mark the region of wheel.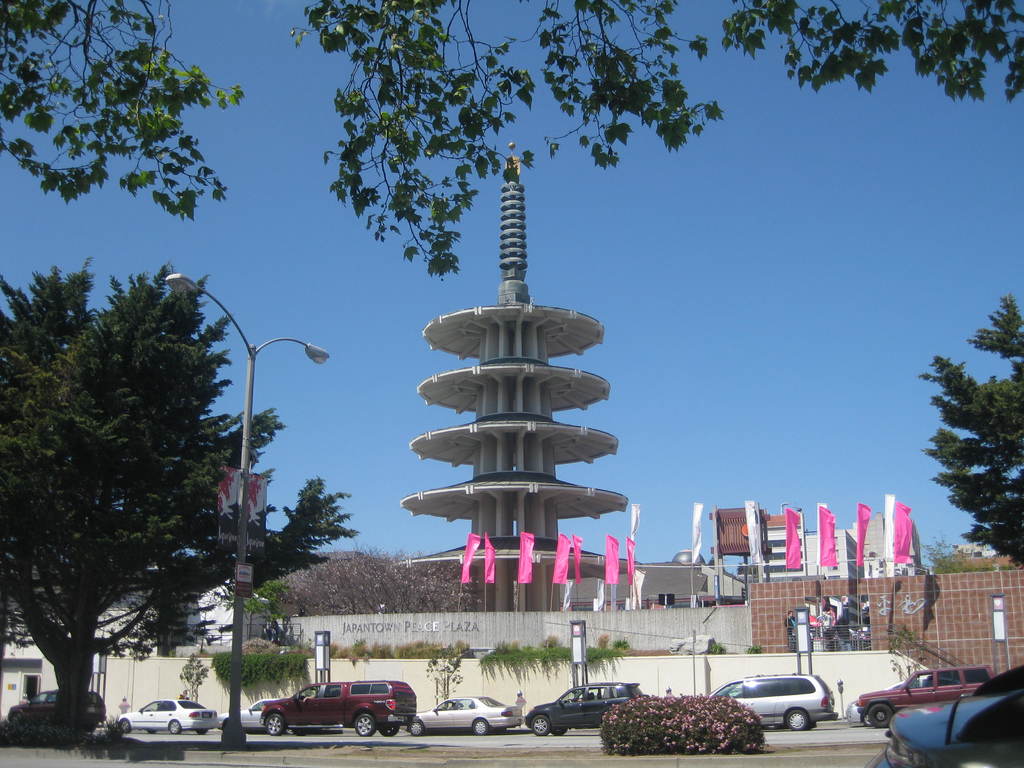
Region: region(120, 717, 130, 733).
